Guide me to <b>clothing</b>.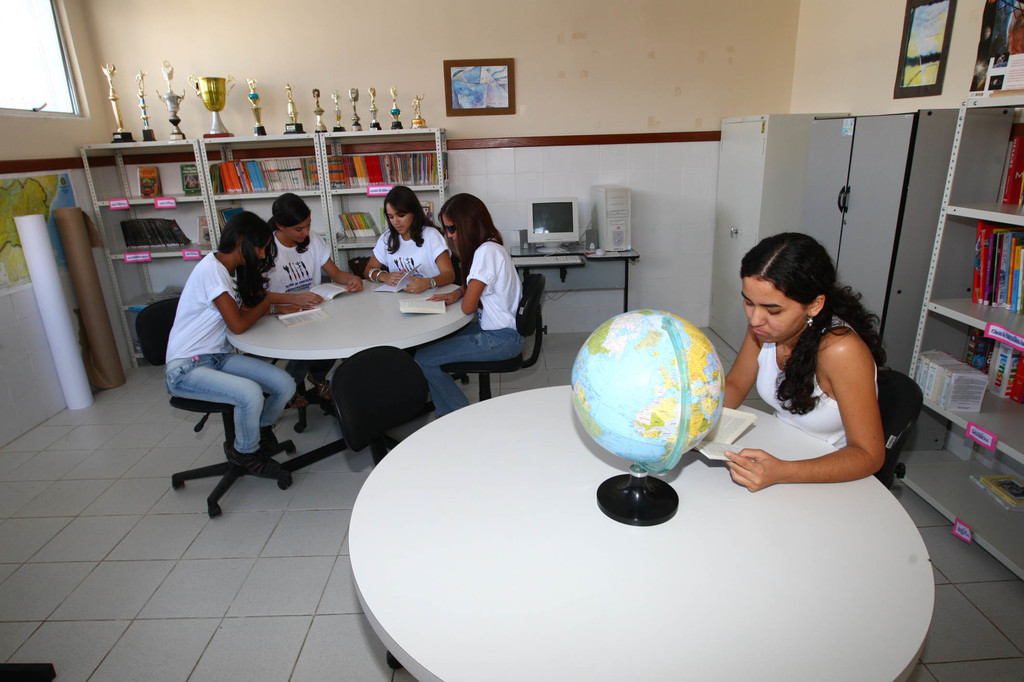
Guidance: x1=756 y1=306 x2=881 y2=454.
